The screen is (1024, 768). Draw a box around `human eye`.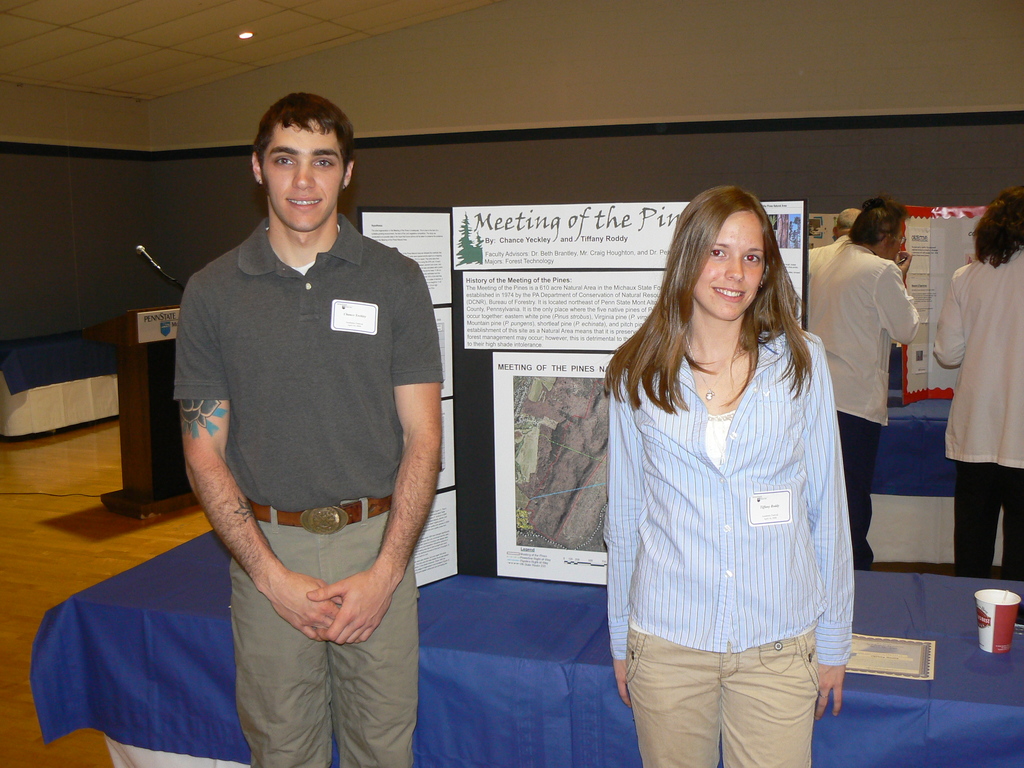
{"x1": 742, "y1": 250, "x2": 762, "y2": 264}.
